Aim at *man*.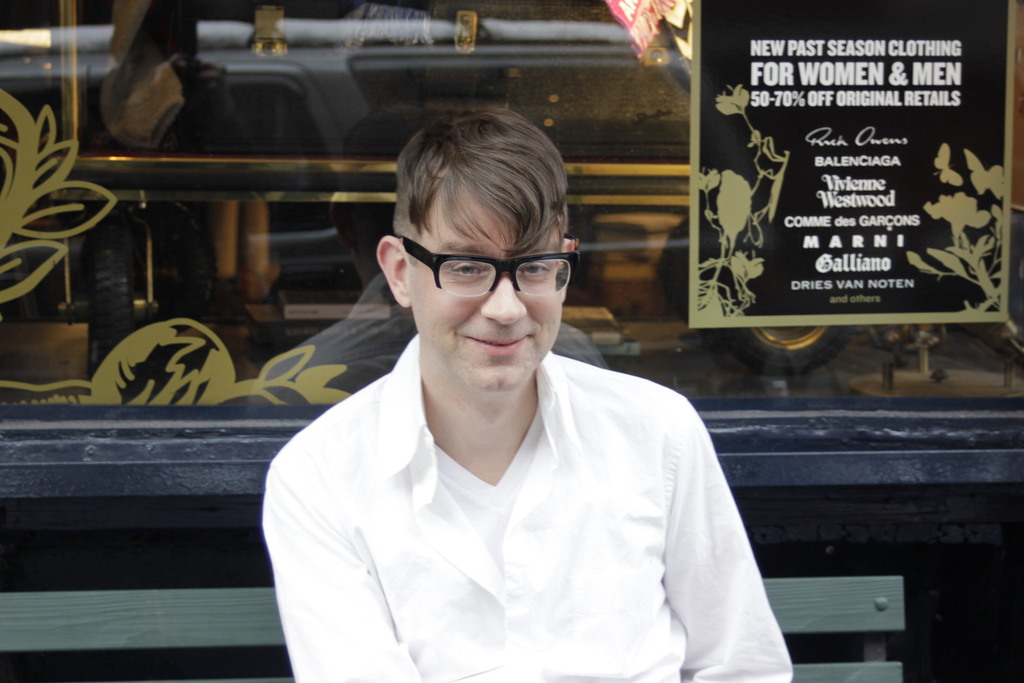
Aimed at <region>257, 104, 805, 682</region>.
